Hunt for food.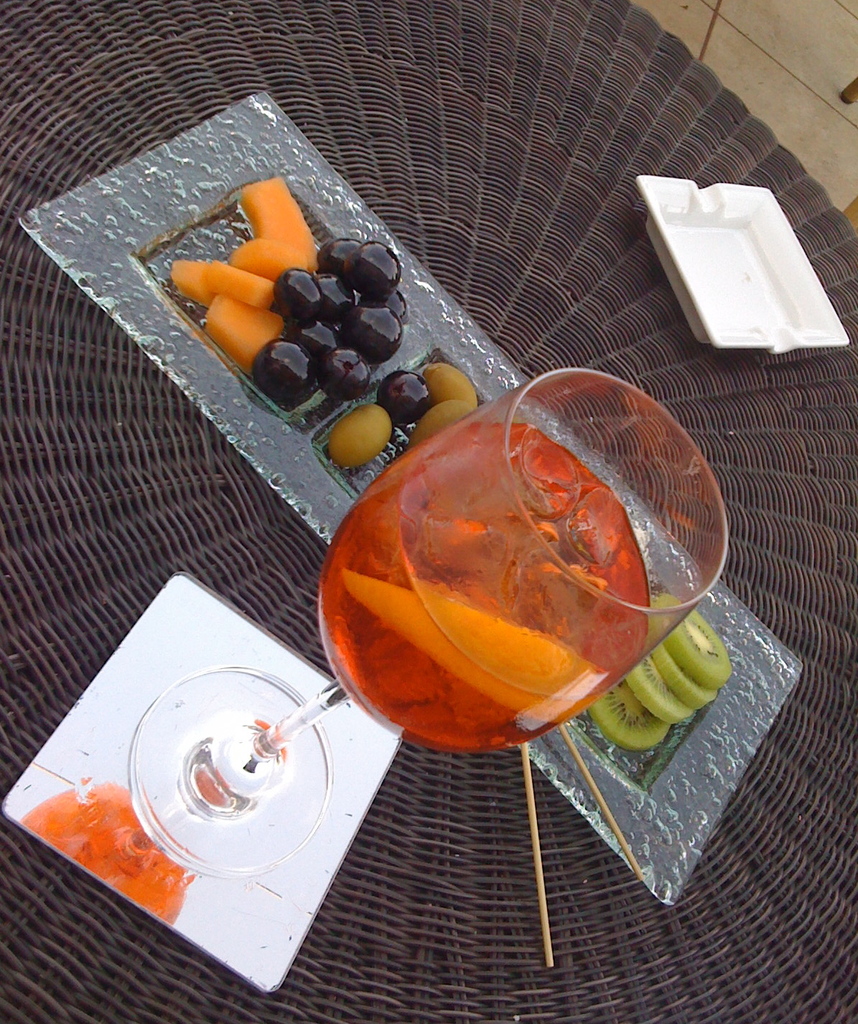
Hunted down at [x1=255, y1=342, x2=309, y2=402].
